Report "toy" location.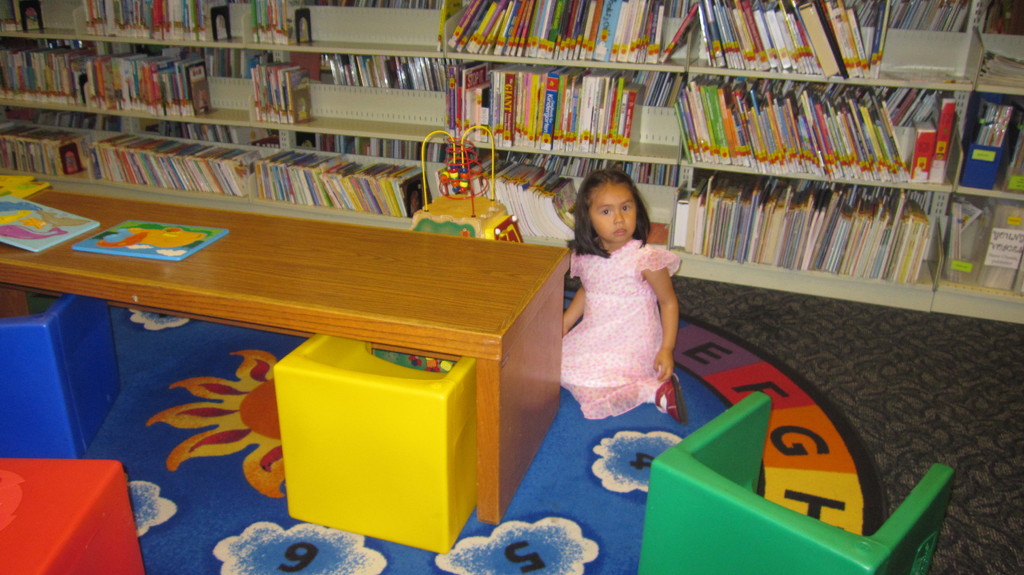
Report: crop(0, 458, 144, 574).
